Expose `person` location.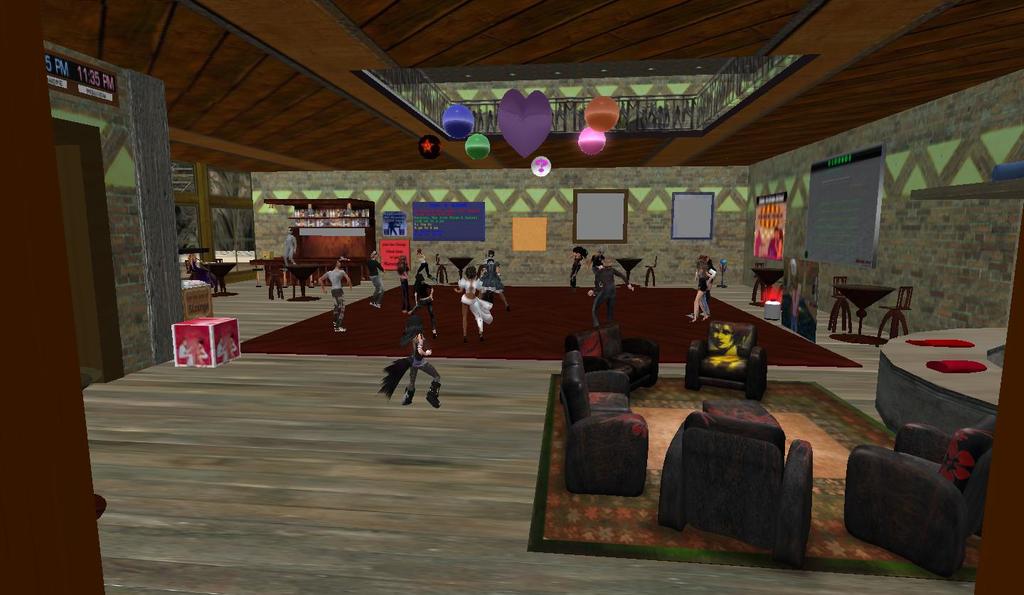
Exposed at 567,244,587,292.
